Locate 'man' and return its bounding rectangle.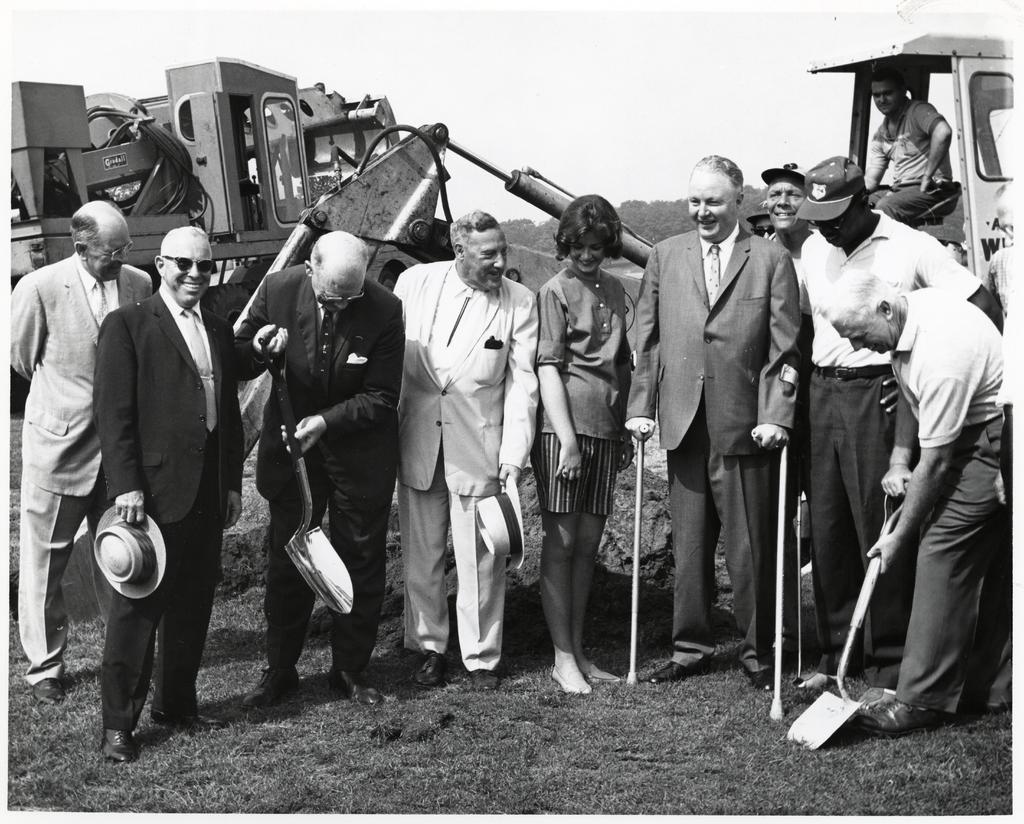
(x1=788, y1=158, x2=998, y2=692).
